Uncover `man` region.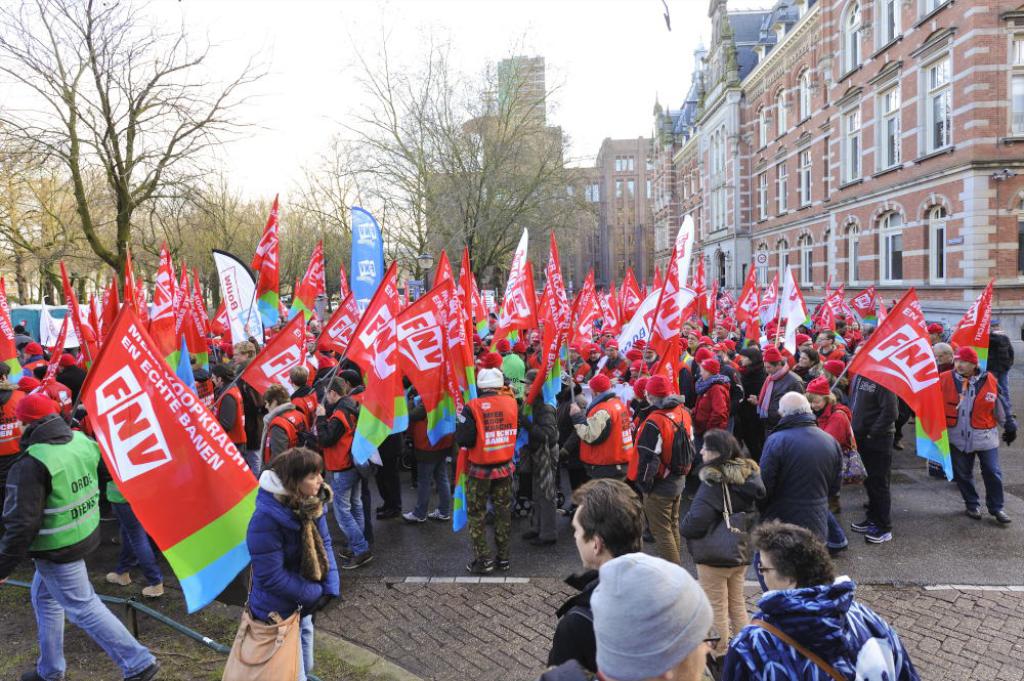
Uncovered: {"left": 559, "top": 372, "right": 636, "bottom": 514}.
